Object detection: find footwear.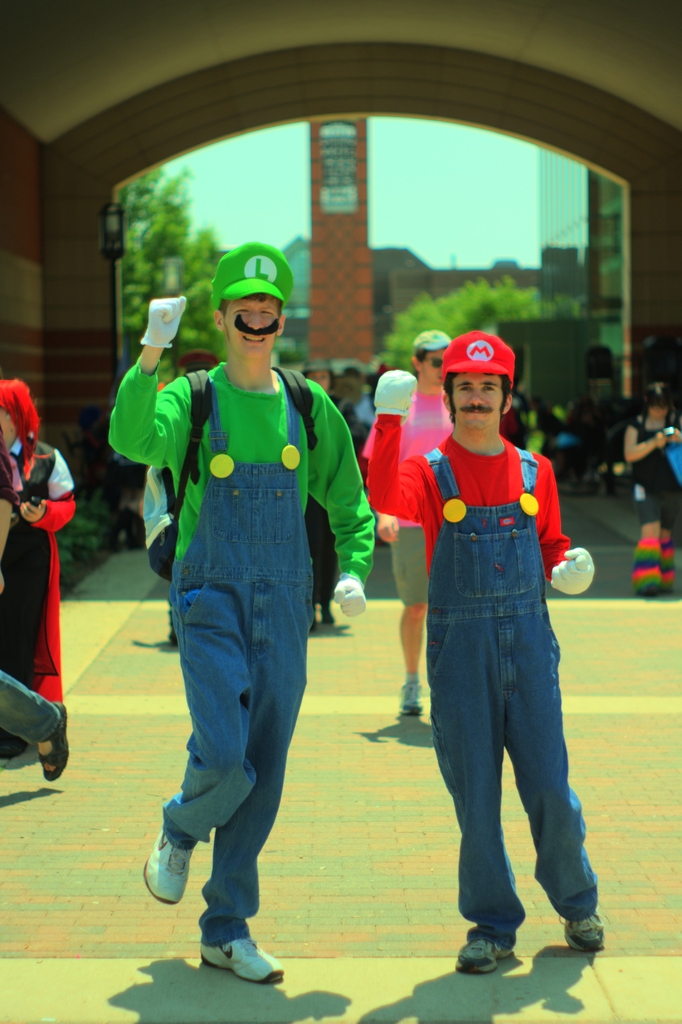
{"left": 192, "top": 923, "right": 282, "bottom": 992}.
